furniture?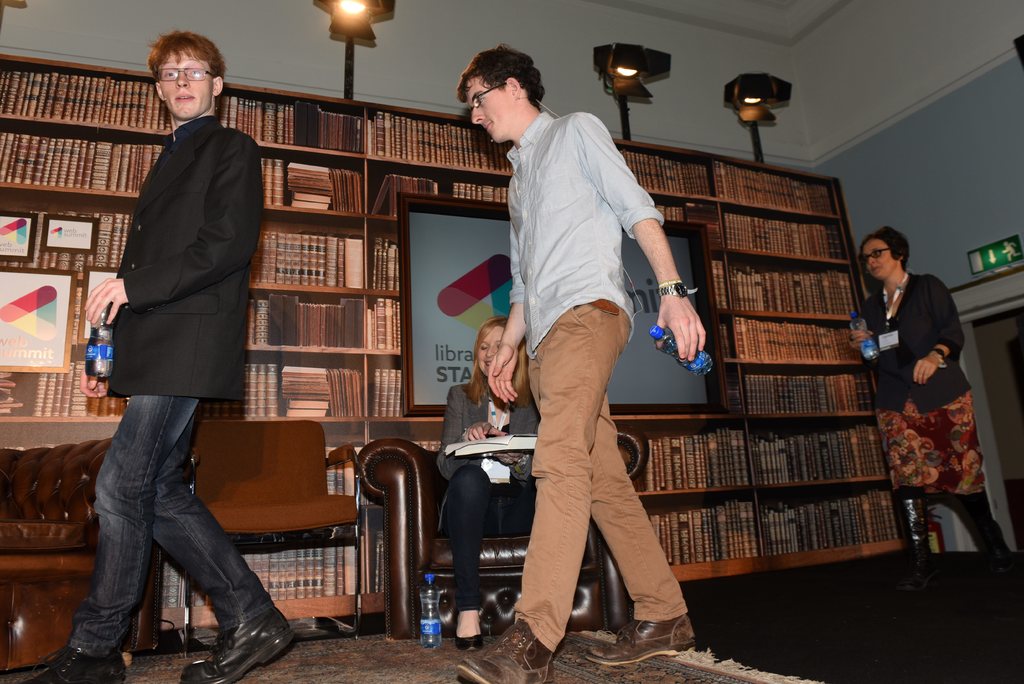
l=357, t=423, r=648, b=642
